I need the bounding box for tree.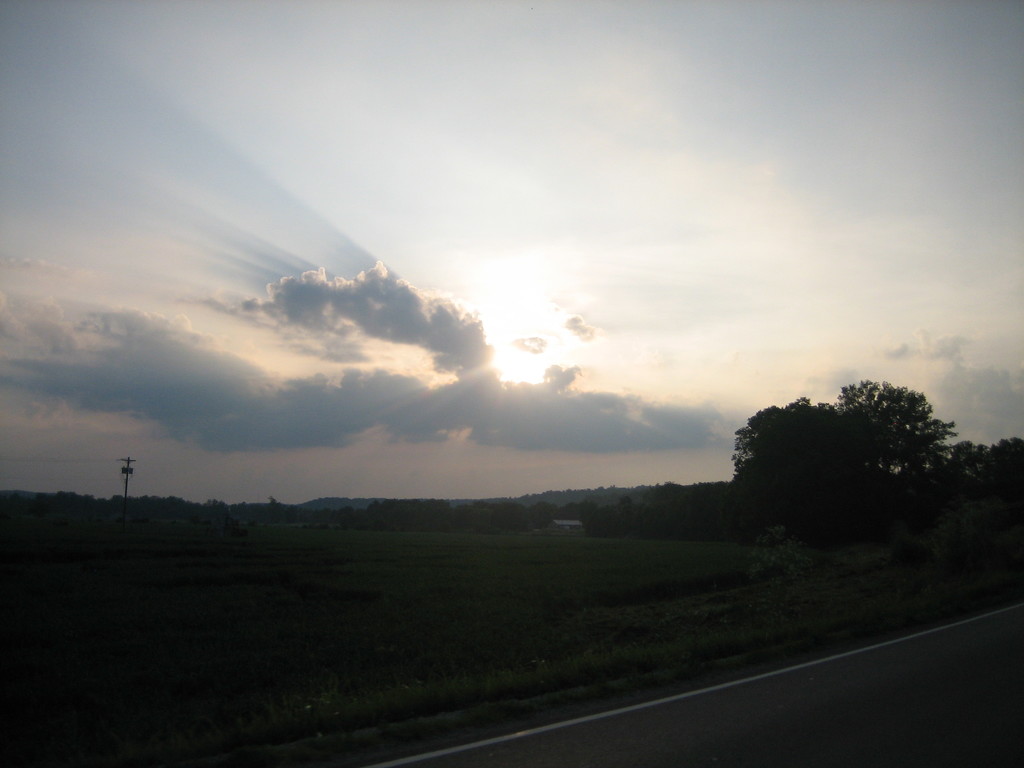
Here it is: Rect(787, 353, 976, 568).
